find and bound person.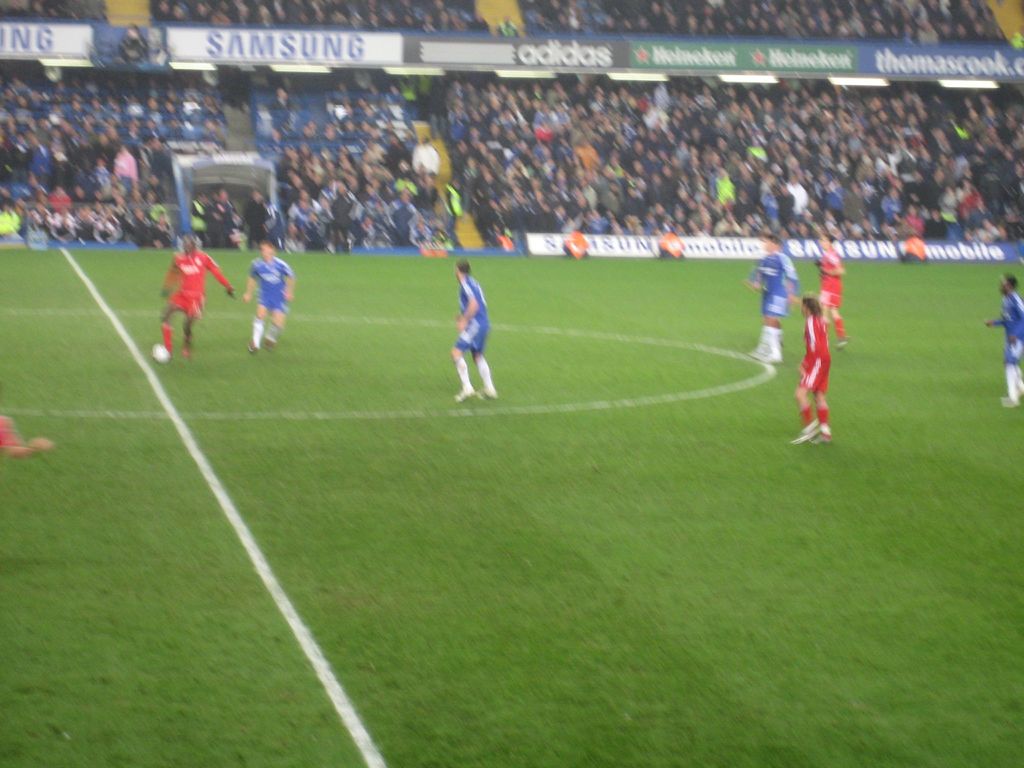
Bound: 748, 228, 799, 363.
